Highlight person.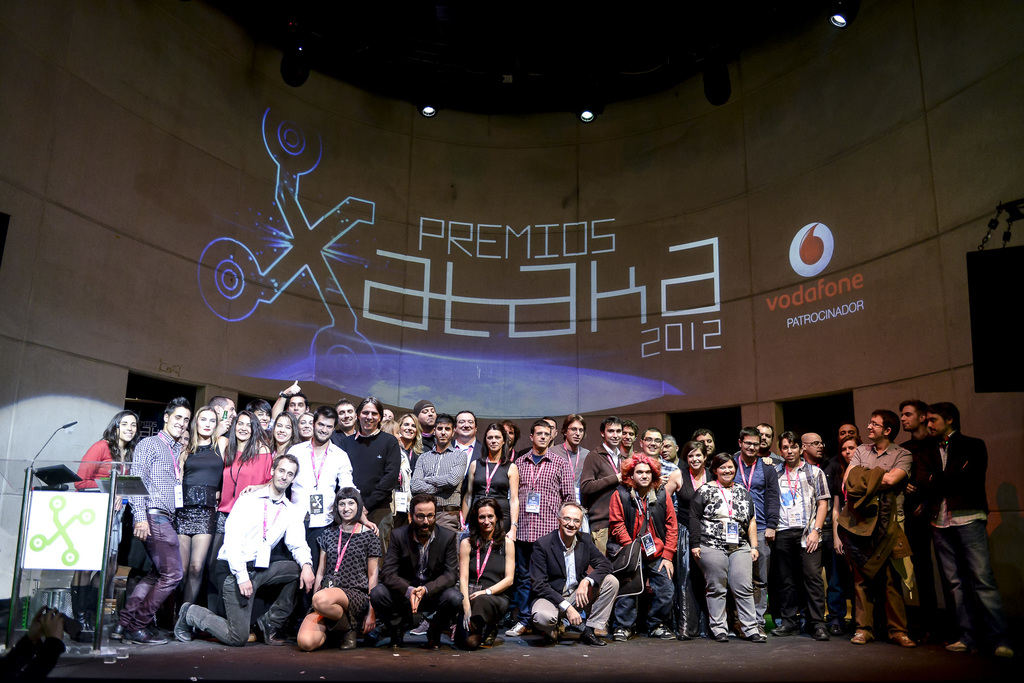
Highlighted region: box(451, 410, 480, 500).
